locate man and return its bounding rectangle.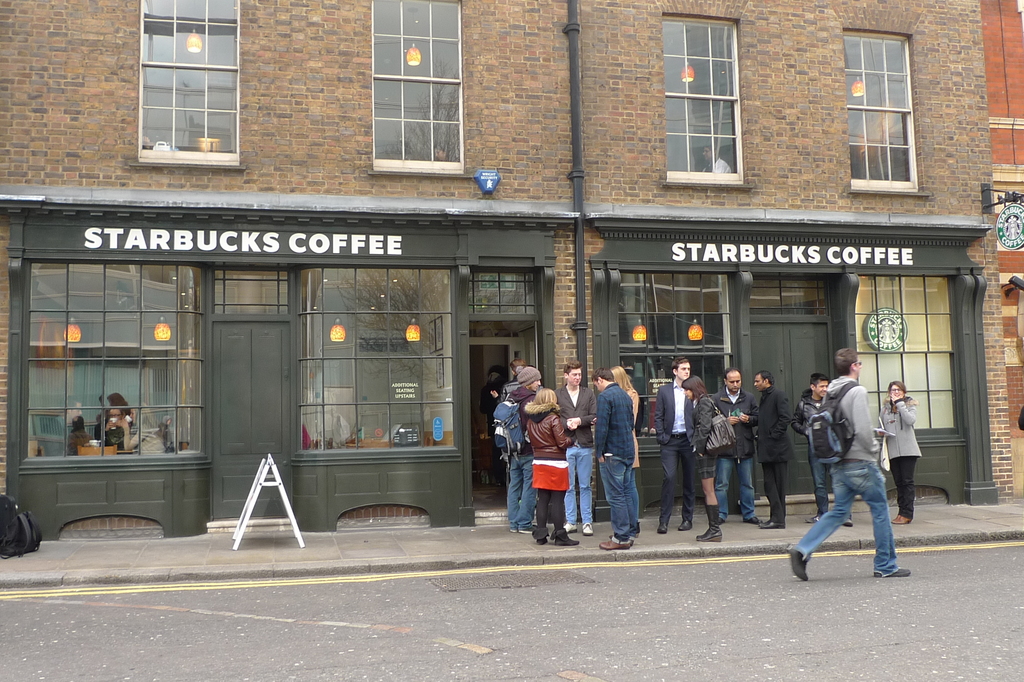
[804,353,911,589].
